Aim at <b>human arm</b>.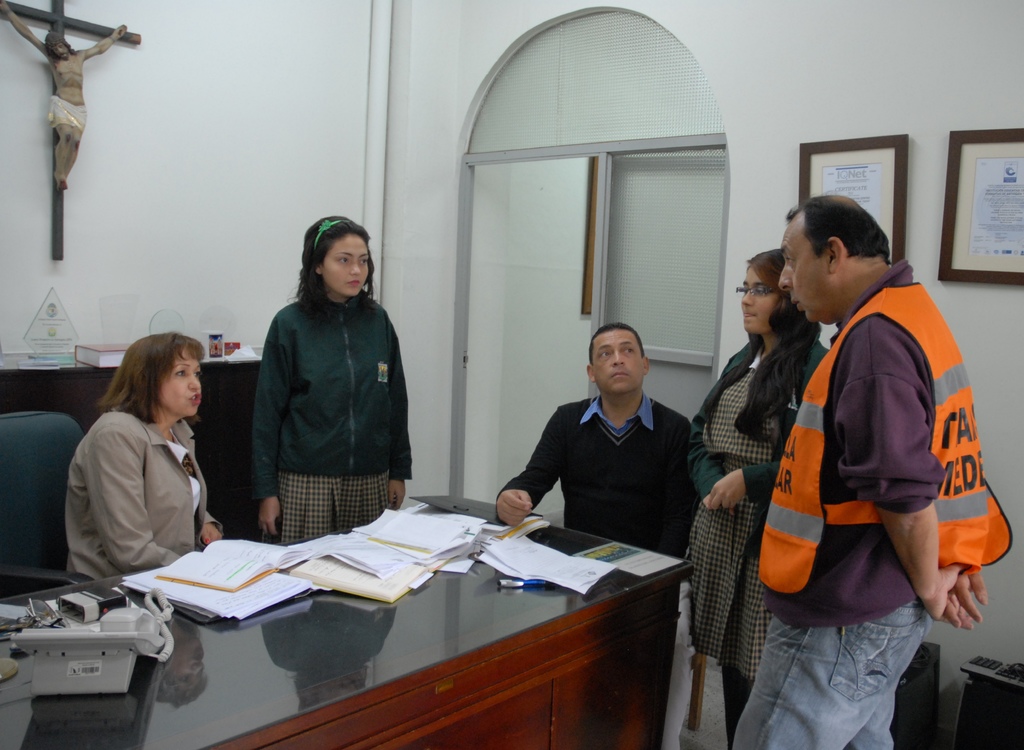
Aimed at region(685, 418, 730, 519).
